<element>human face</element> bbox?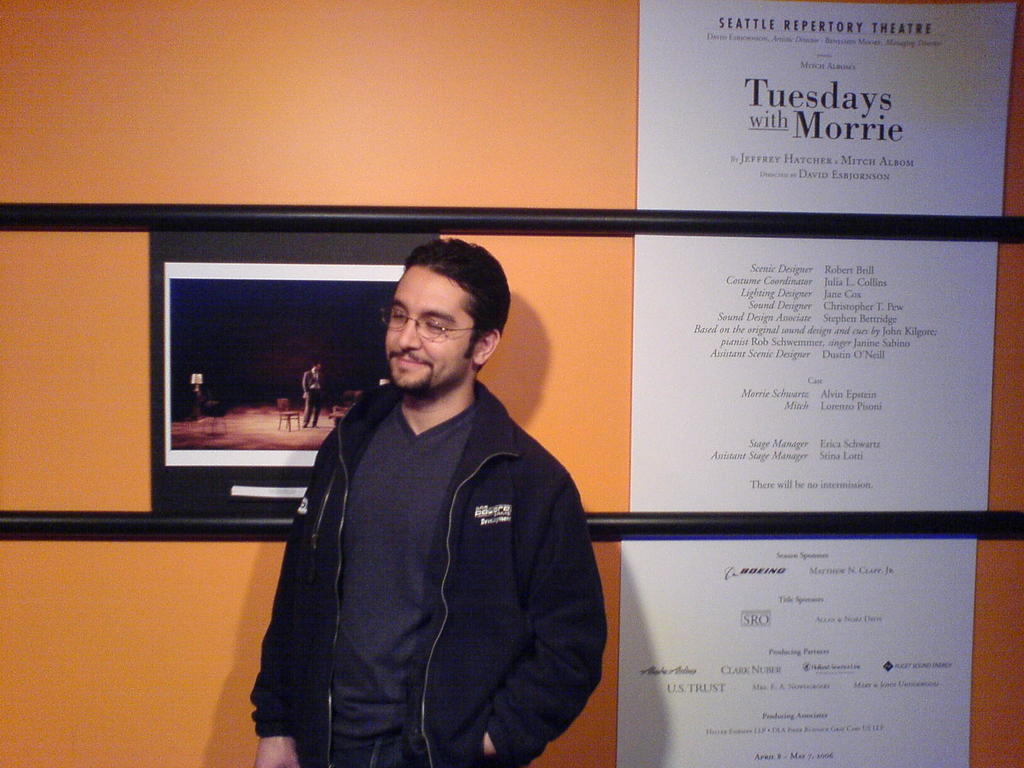
rect(316, 362, 324, 376)
